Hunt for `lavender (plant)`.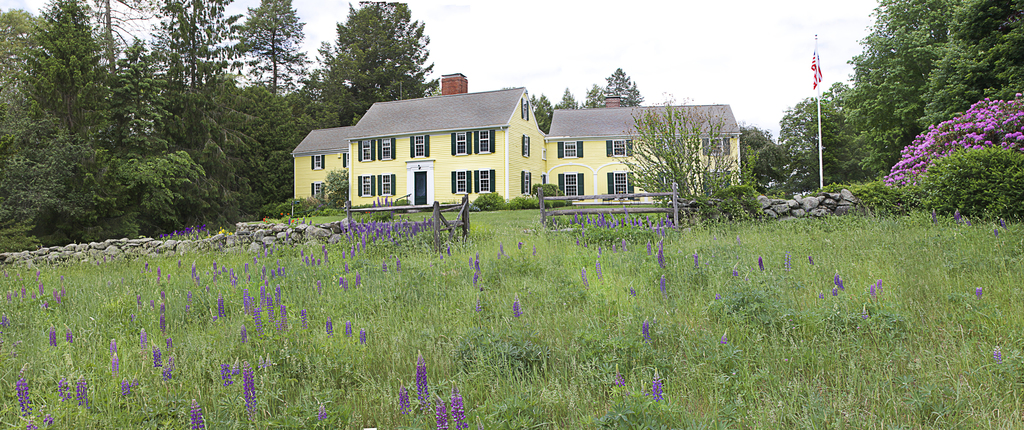
Hunted down at pyautogui.locateOnScreen(617, 369, 630, 400).
